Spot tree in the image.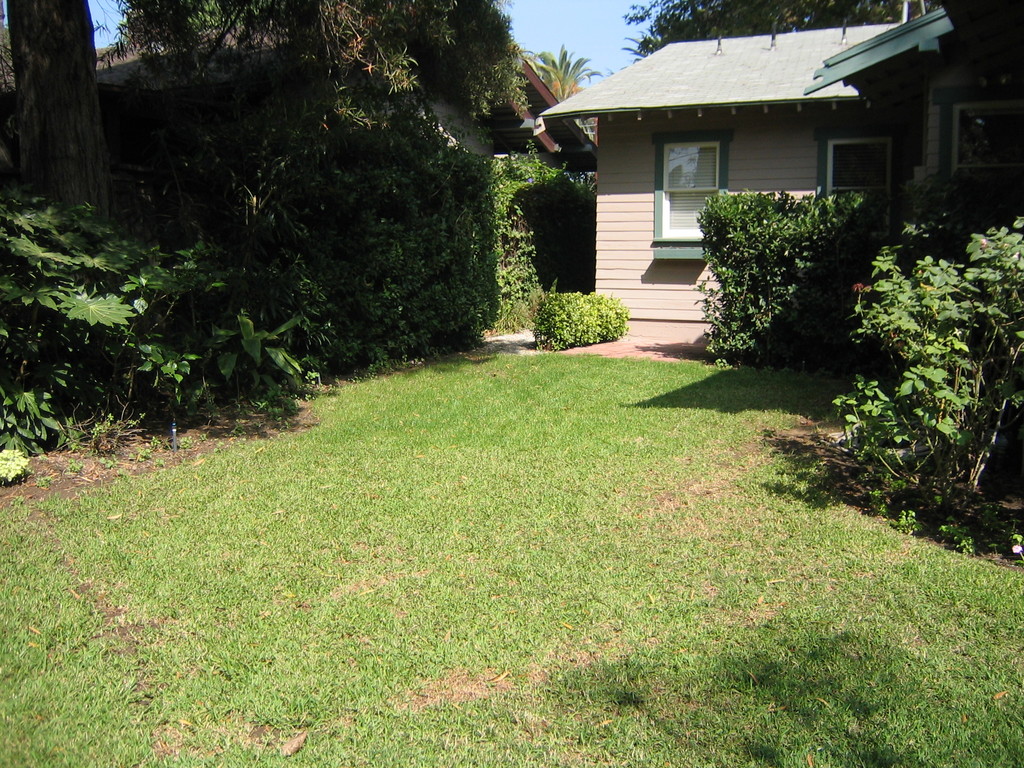
tree found at crop(102, 0, 527, 256).
